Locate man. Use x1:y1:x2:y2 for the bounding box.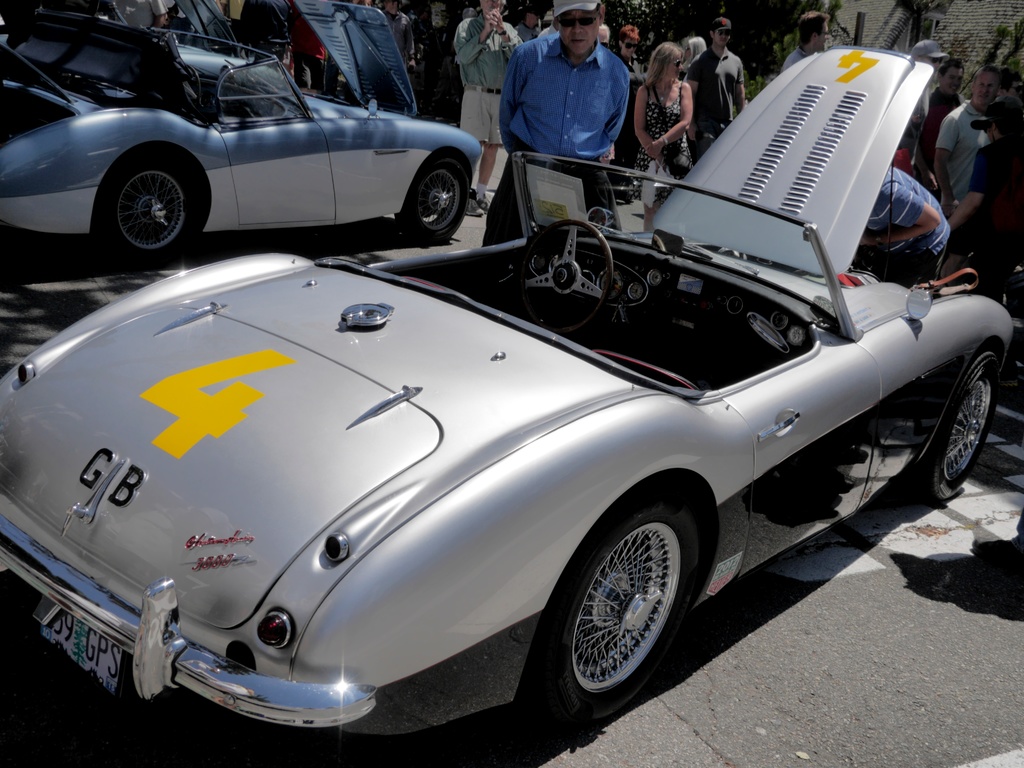
295:0:337:88.
